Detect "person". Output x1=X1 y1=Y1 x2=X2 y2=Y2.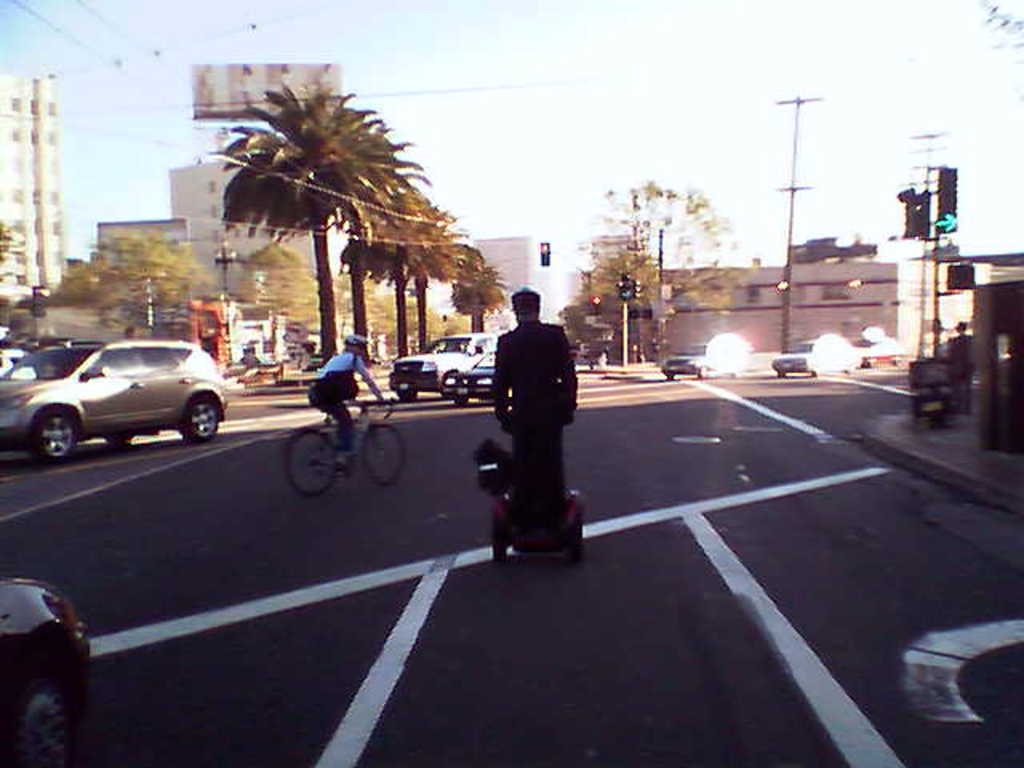
x1=485 y1=277 x2=581 y2=552.
